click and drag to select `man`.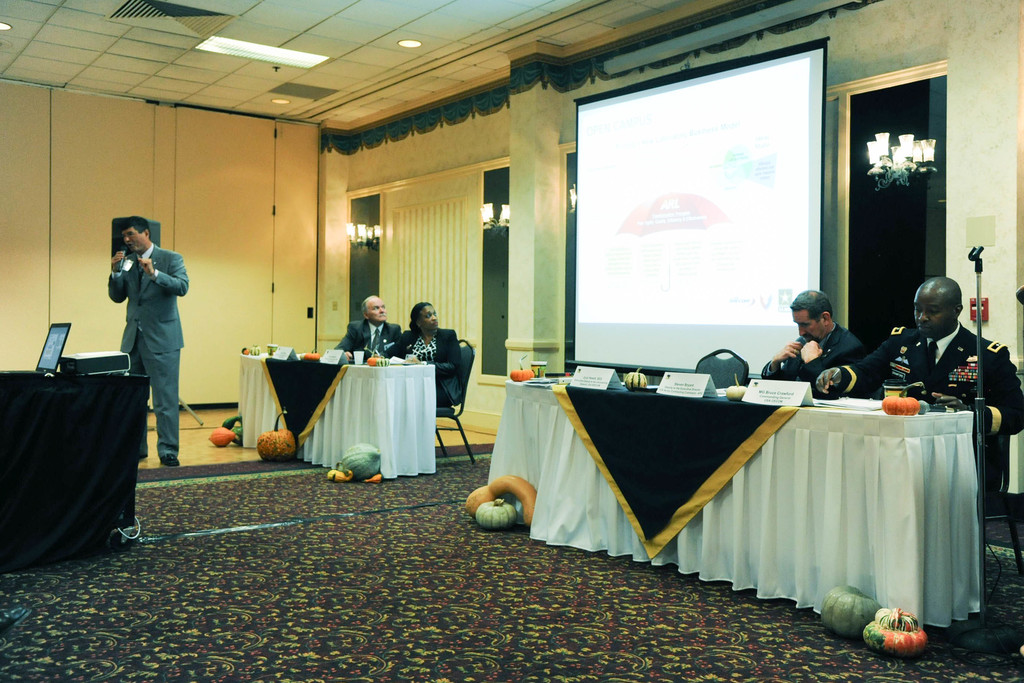
Selection: detection(753, 286, 877, 390).
